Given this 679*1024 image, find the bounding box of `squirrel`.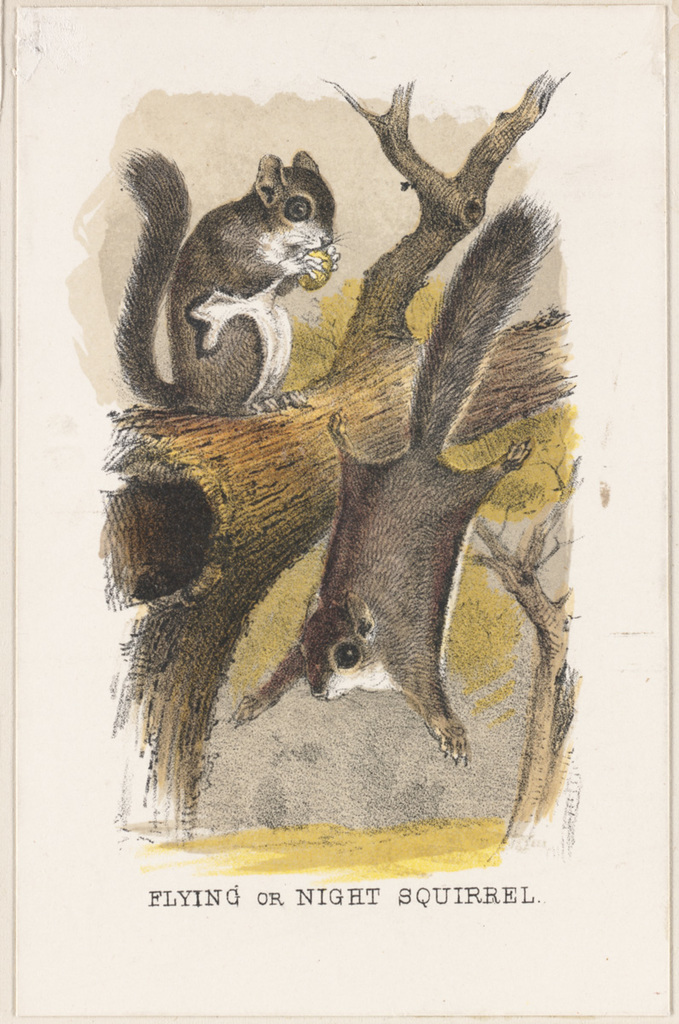
[106, 143, 358, 408].
